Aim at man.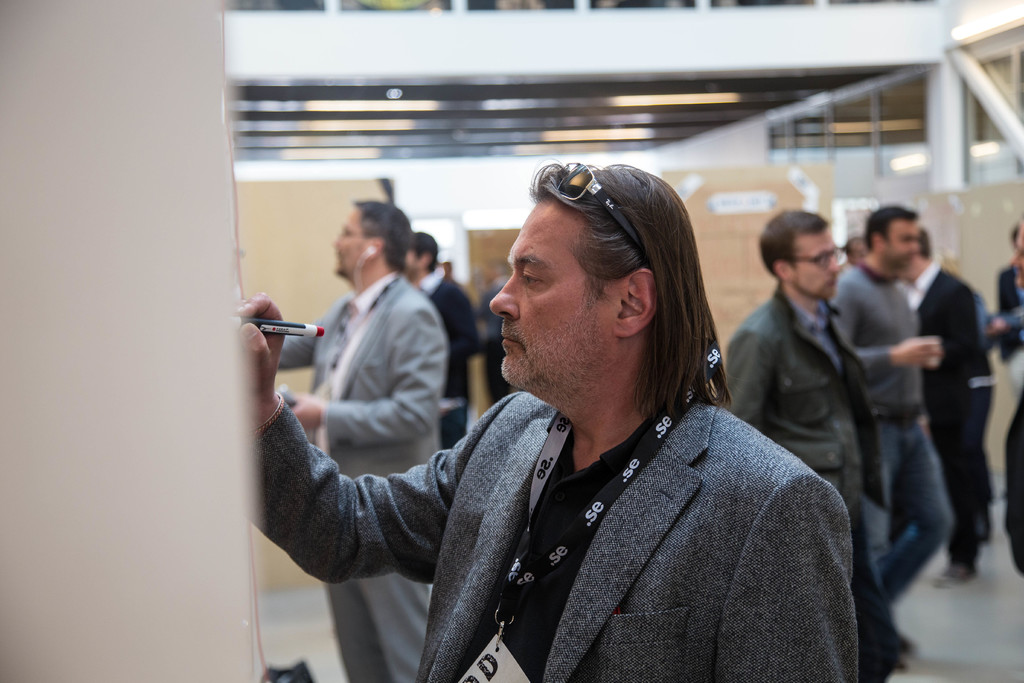
Aimed at bbox(727, 209, 878, 682).
